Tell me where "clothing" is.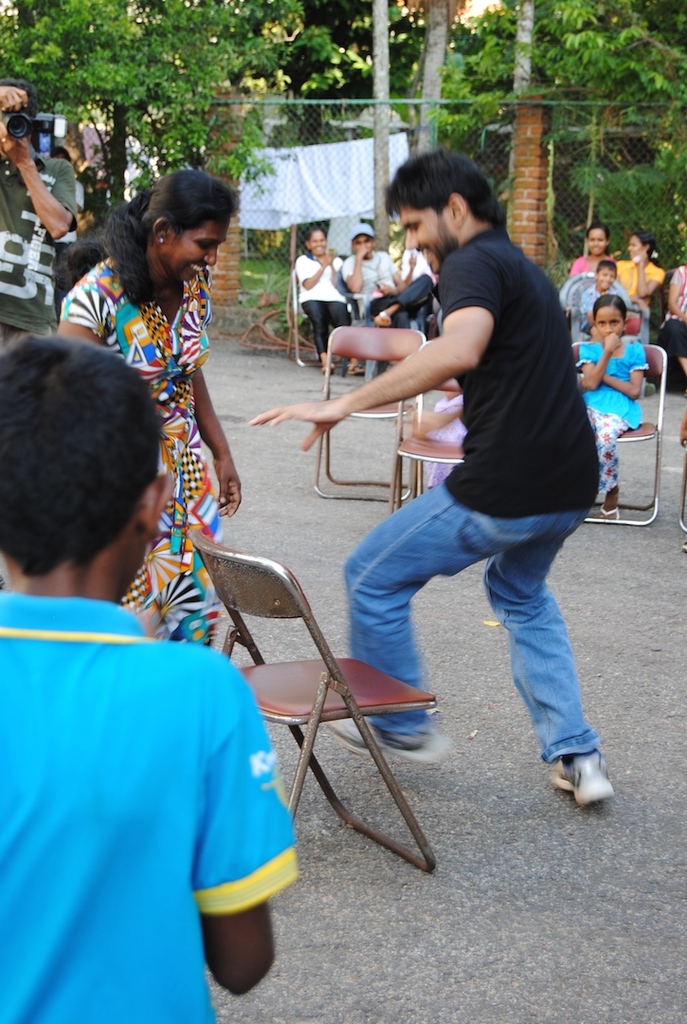
"clothing" is at [580, 334, 652, 496].
